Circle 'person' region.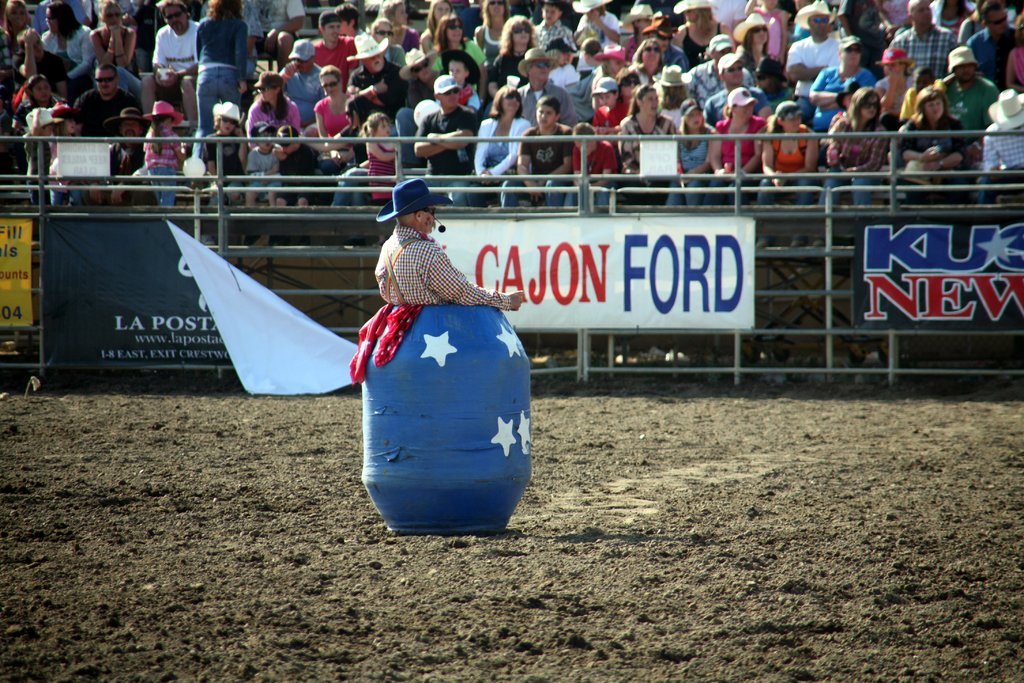
Region: 376, 178, 522, 309.
